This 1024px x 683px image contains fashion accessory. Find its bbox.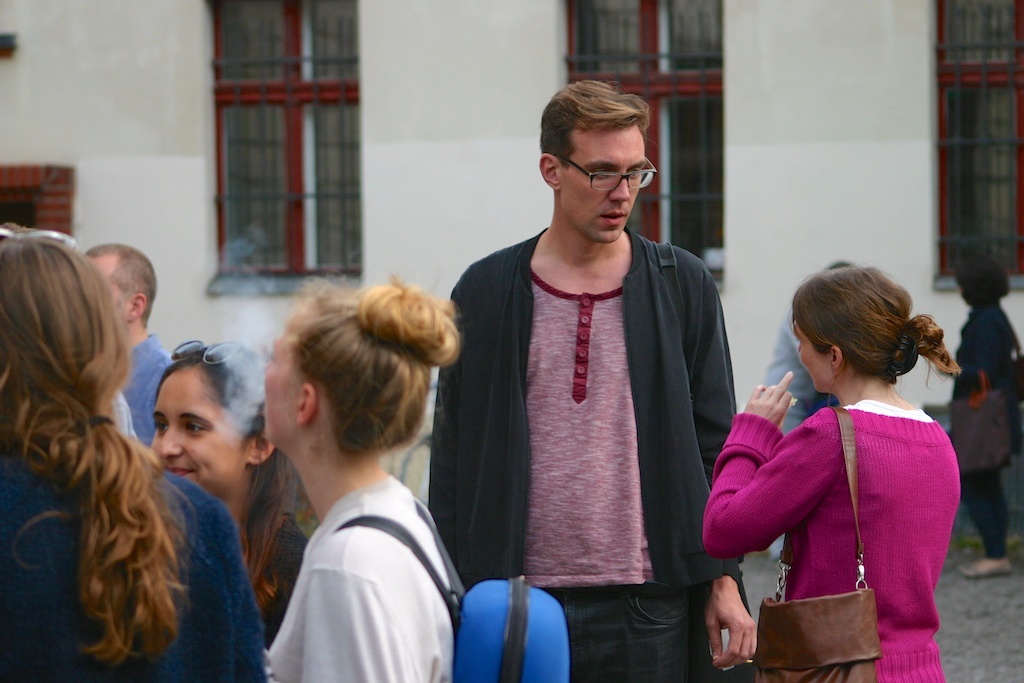
crop(167, 339, 259, 364).
